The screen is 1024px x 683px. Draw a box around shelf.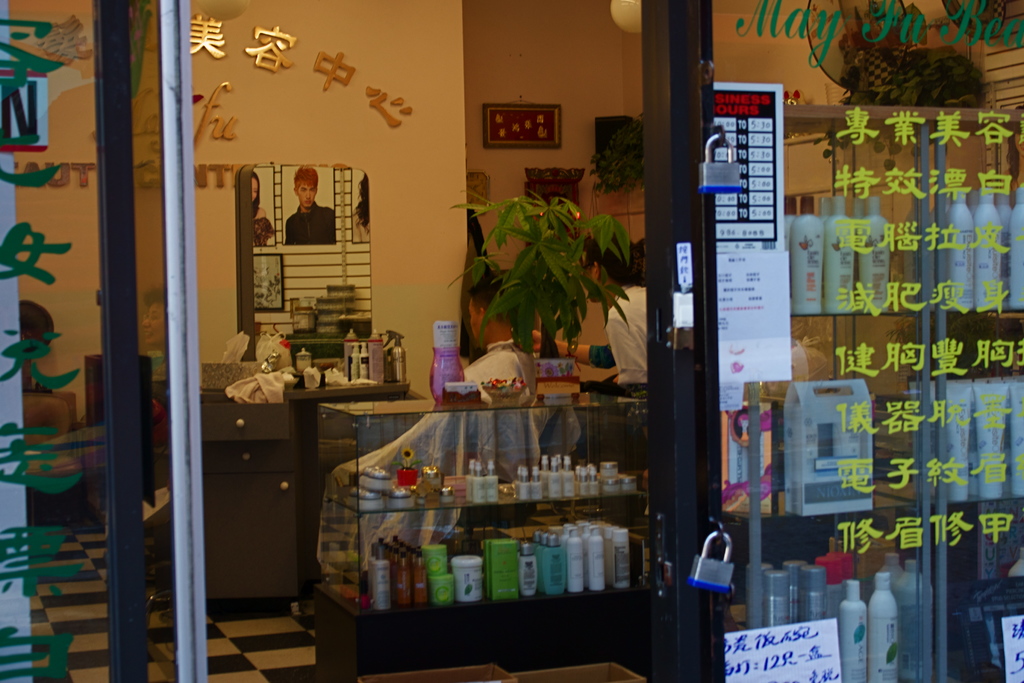
(left=331, top=363, right=675, bottom=652).
